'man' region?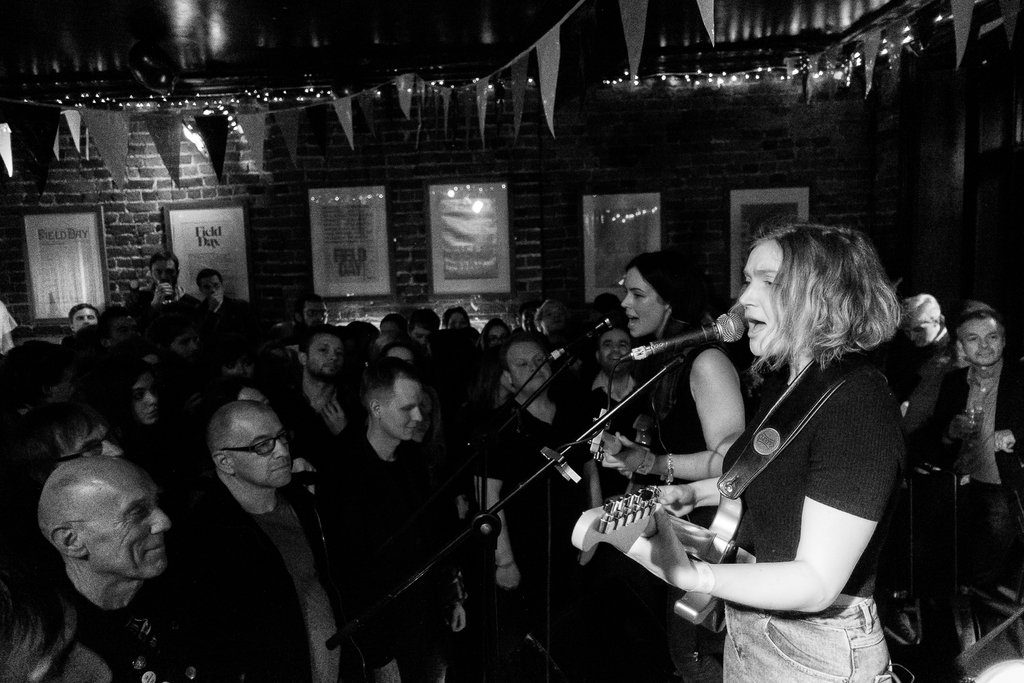
<bbox>194, 272, 261, 323</bbox>
